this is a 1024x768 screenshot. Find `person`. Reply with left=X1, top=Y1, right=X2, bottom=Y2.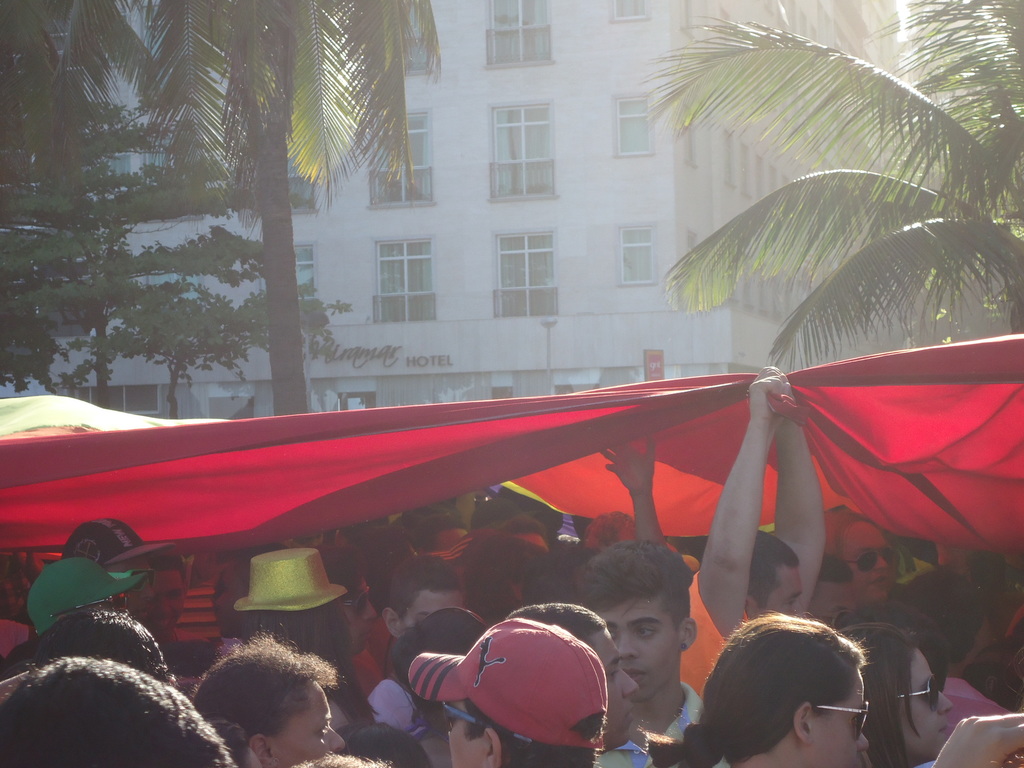
left=593, top=539, right=722, bottom=765.
